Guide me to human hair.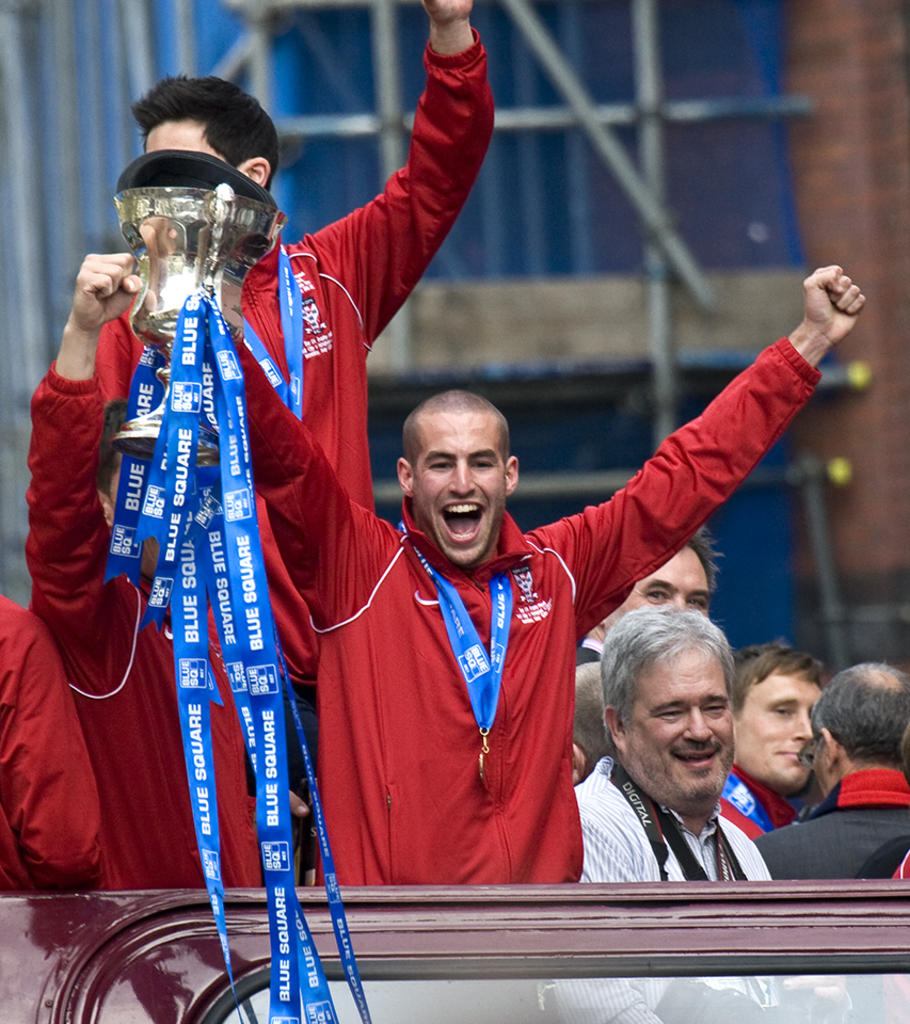
Guidance: (686,526,721,604).
